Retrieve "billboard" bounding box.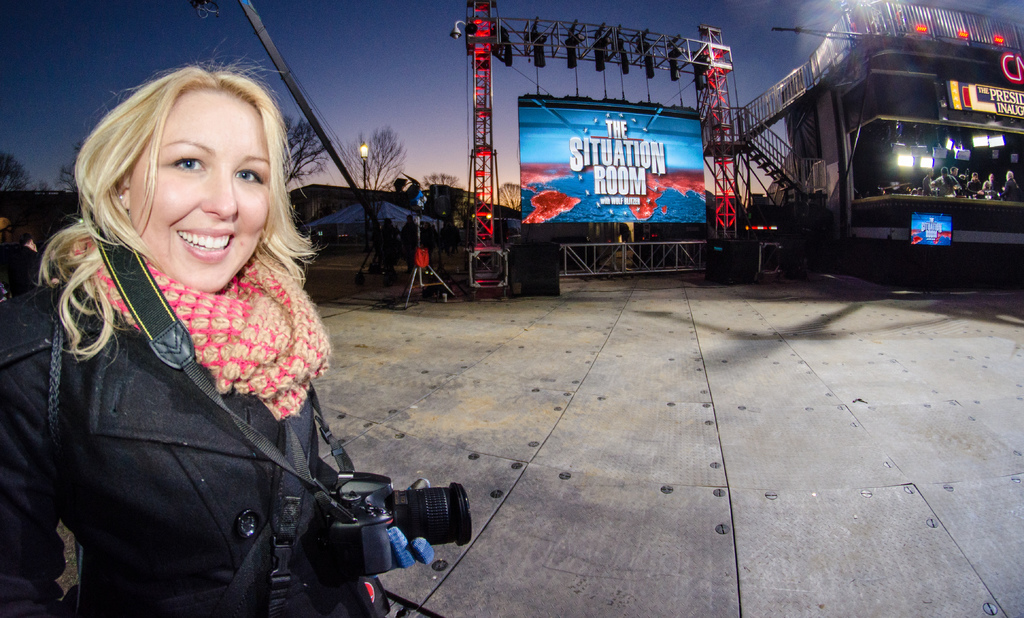
Bounding box: locate(906, 209, 948, 248).
